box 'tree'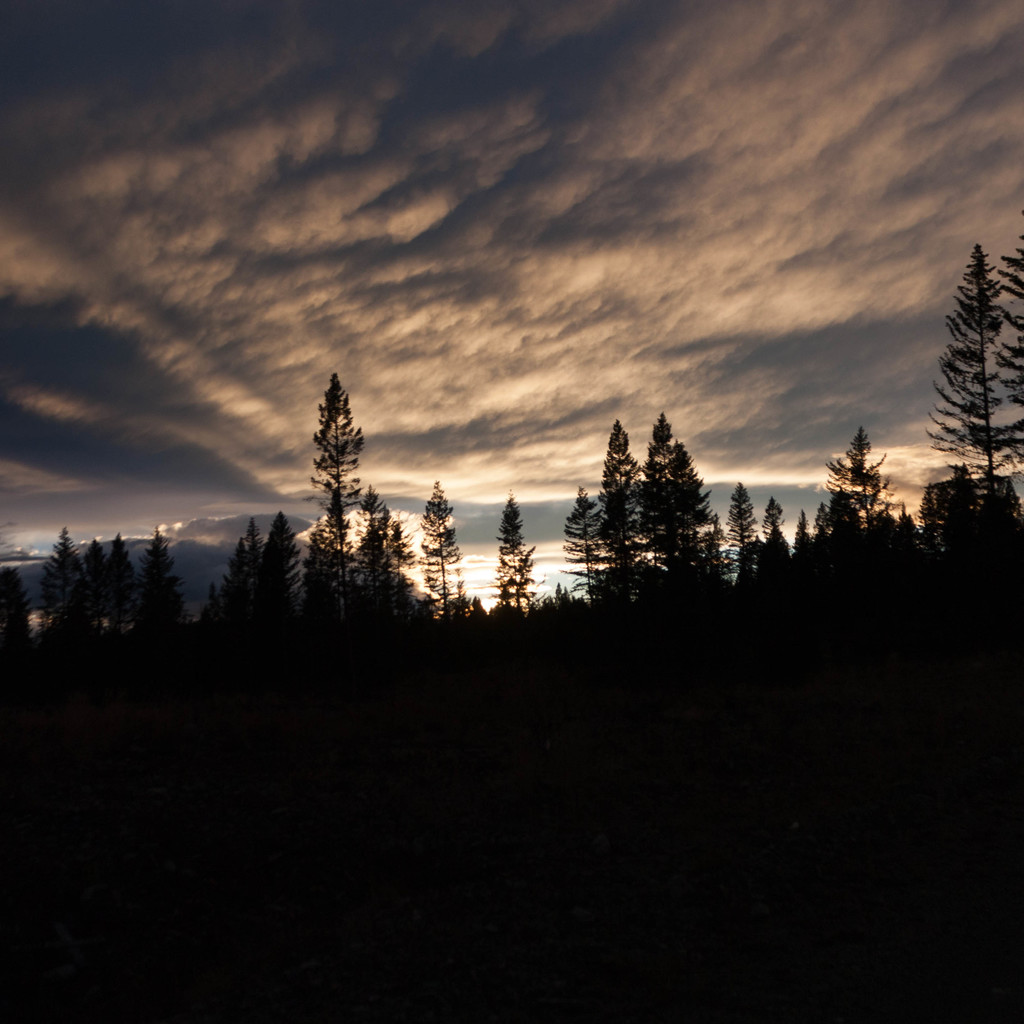
(x1=994, y1=231, x2=1023, y2=413)
